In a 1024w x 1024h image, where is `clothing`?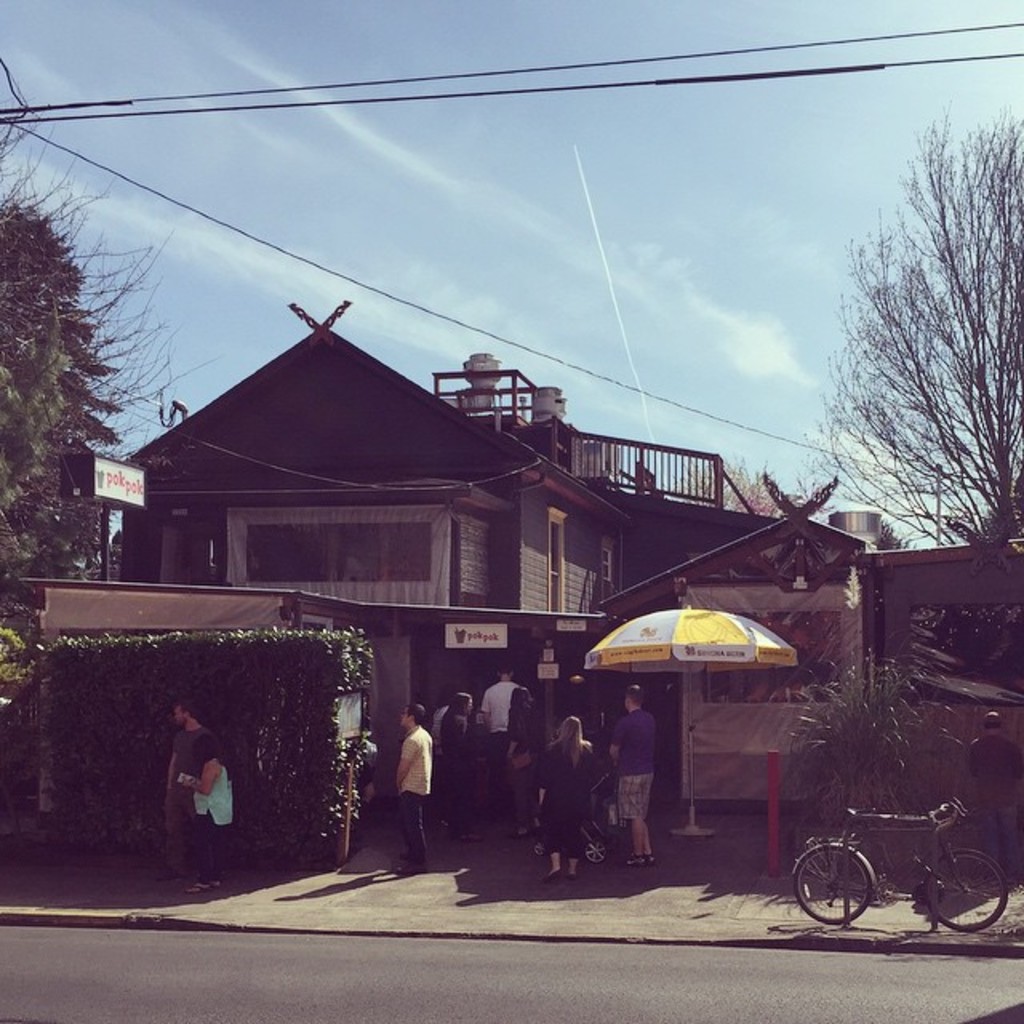
region(162, 723, 214, 874).
